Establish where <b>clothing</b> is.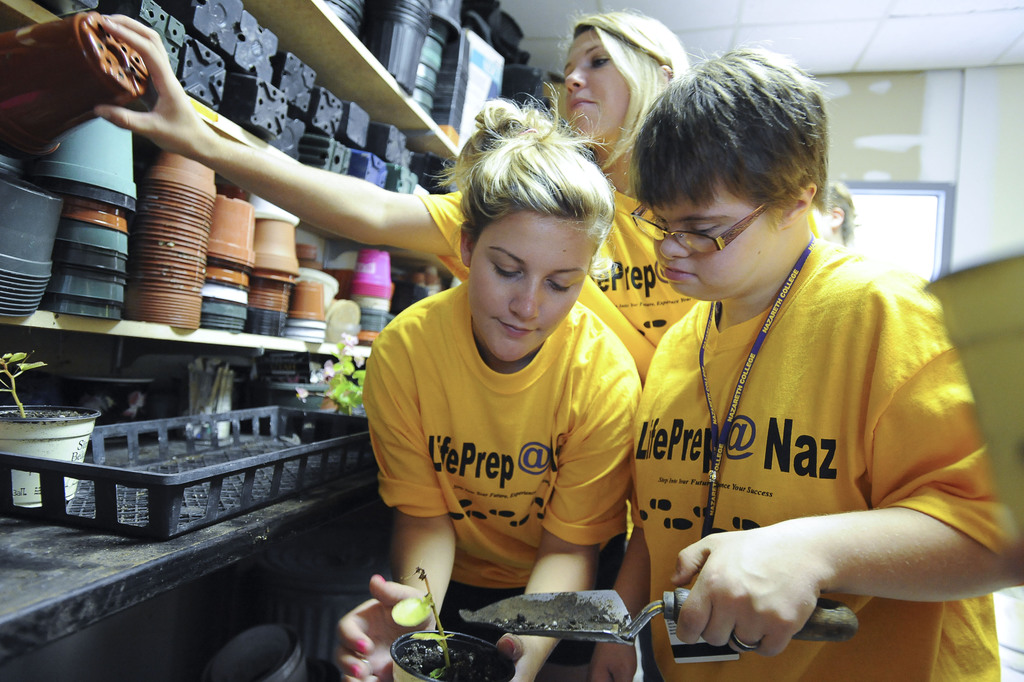
Established at 631,236,1023,681.
